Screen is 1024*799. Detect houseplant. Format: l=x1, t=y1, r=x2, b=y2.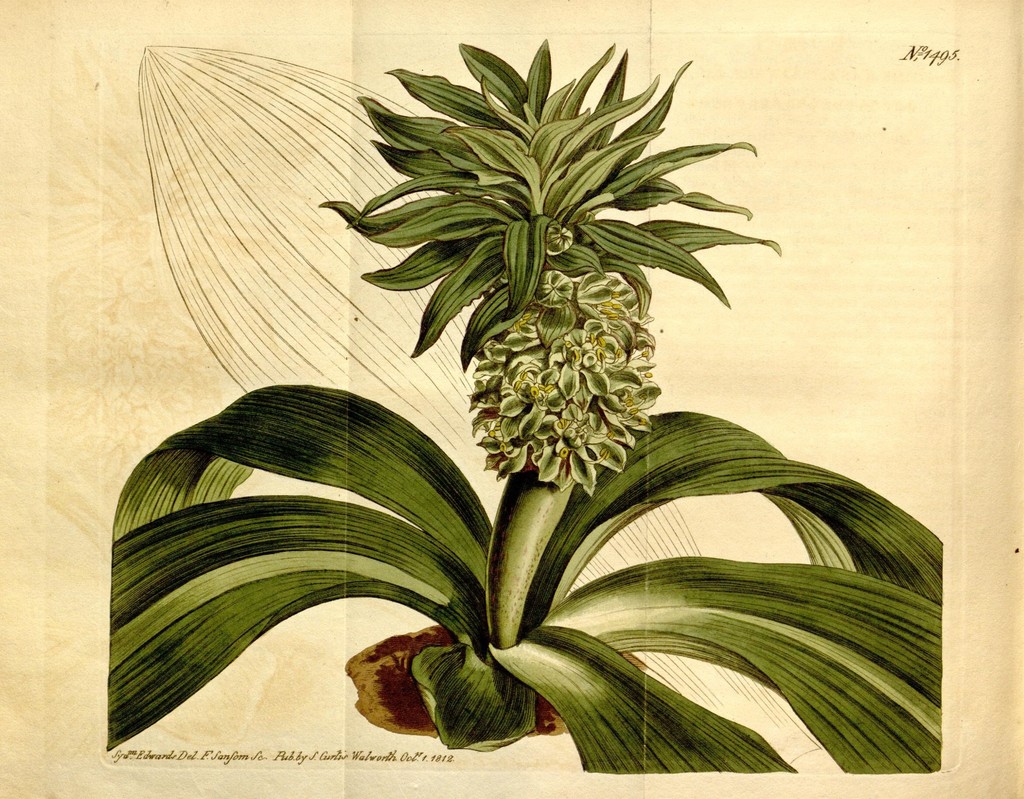
l=74, t=95, r=982, b=798.
